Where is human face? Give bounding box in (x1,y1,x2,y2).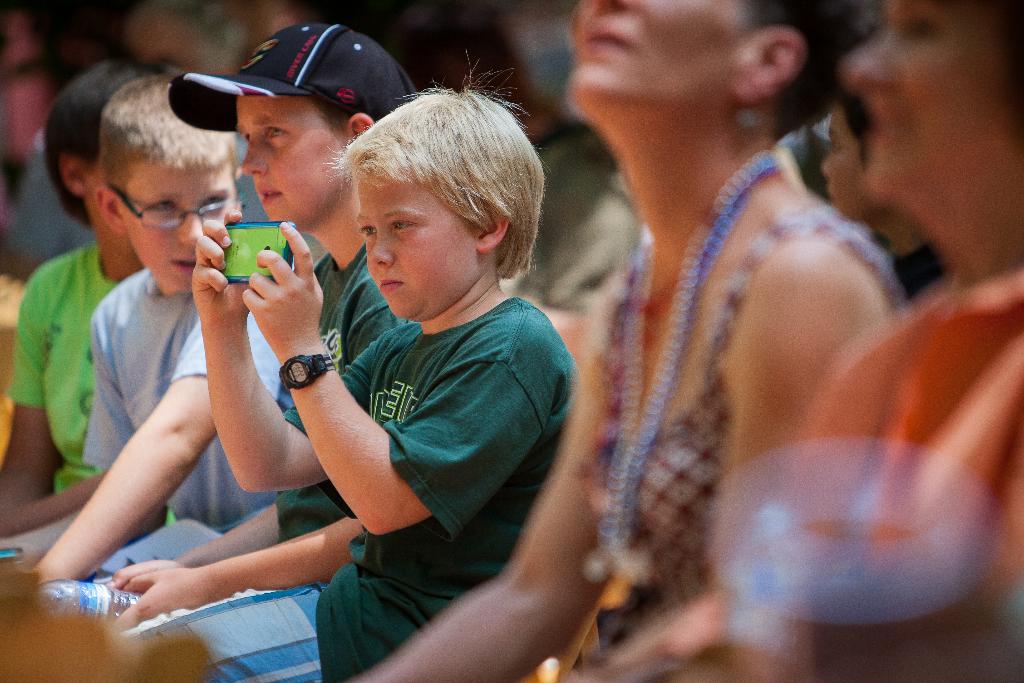
(359,169,483,315).
